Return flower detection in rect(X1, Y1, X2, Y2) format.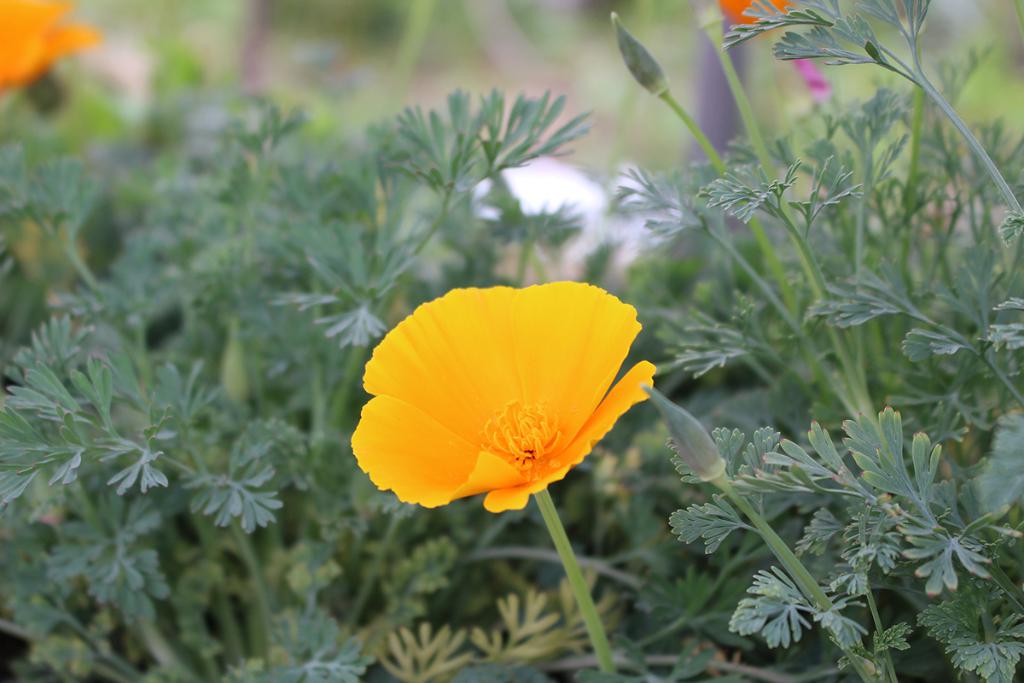
rect(0, 0, 96, 94).
